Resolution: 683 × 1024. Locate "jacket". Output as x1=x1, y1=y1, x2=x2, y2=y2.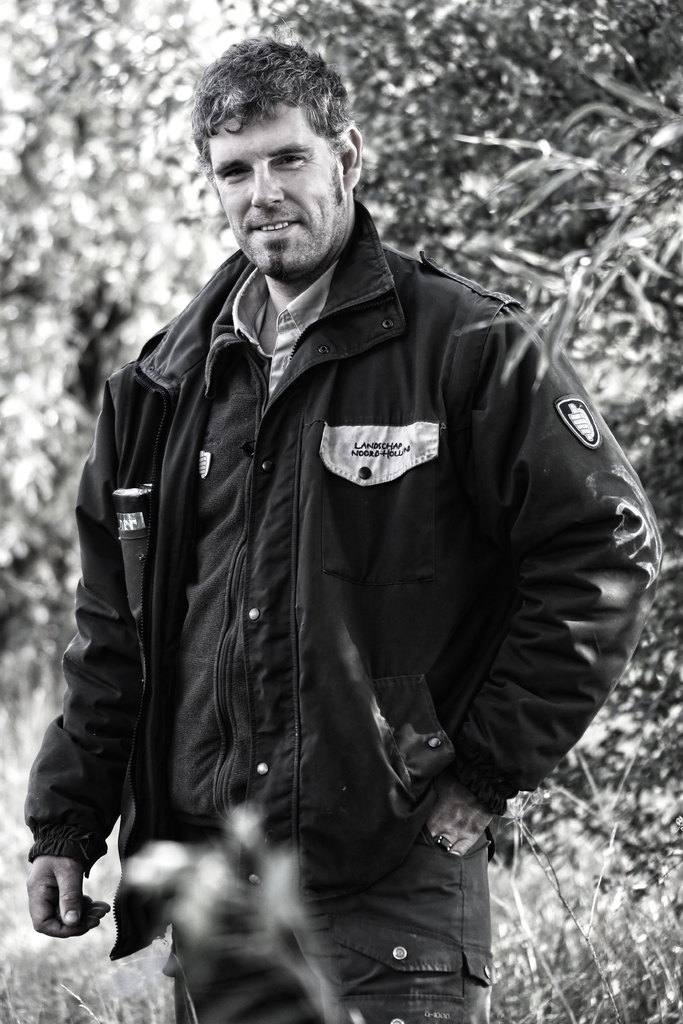
x1=46, y1=104, x2=638, y2=947.
